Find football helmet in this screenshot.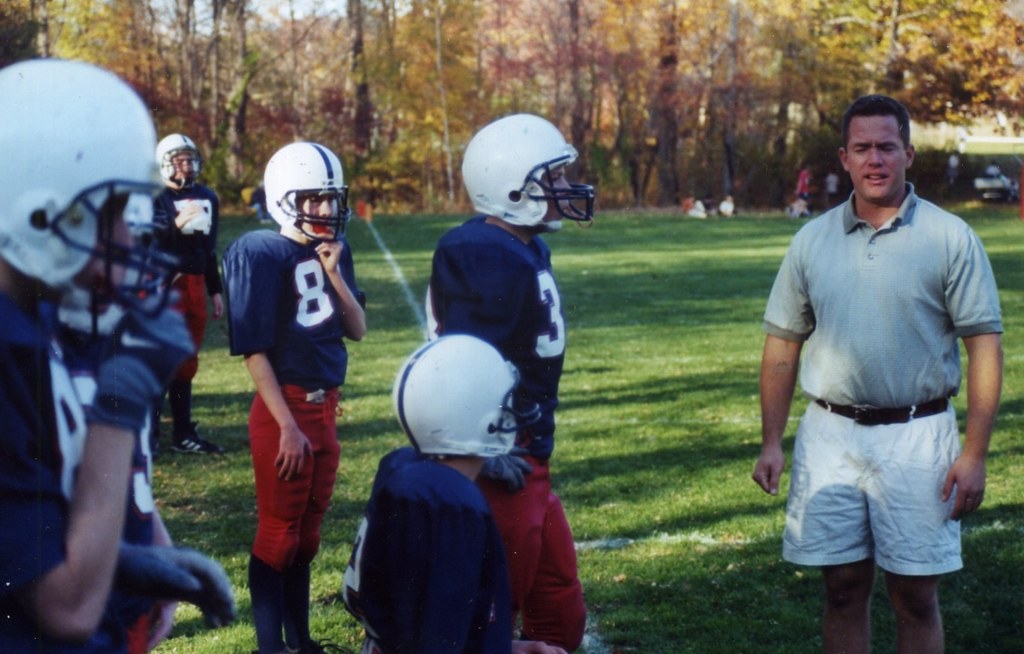
The bounding box for football helmet is (0, 58, 187, 340).
